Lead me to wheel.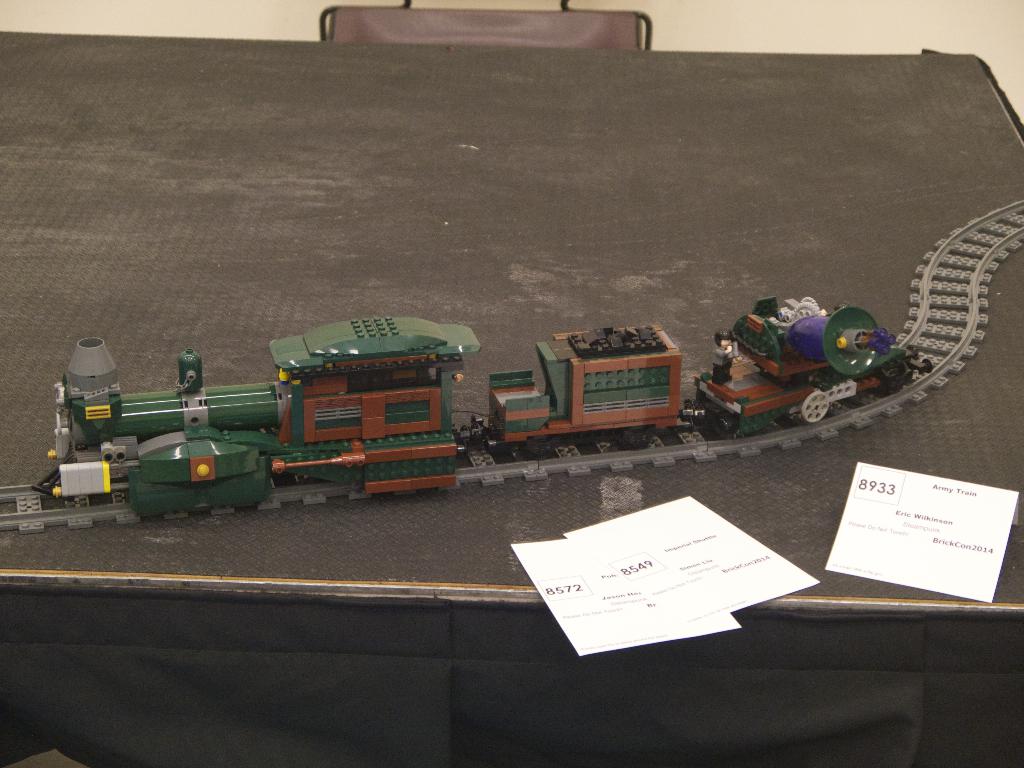
Lead to [x1=525, y1=436, x2=556, y2=458].
